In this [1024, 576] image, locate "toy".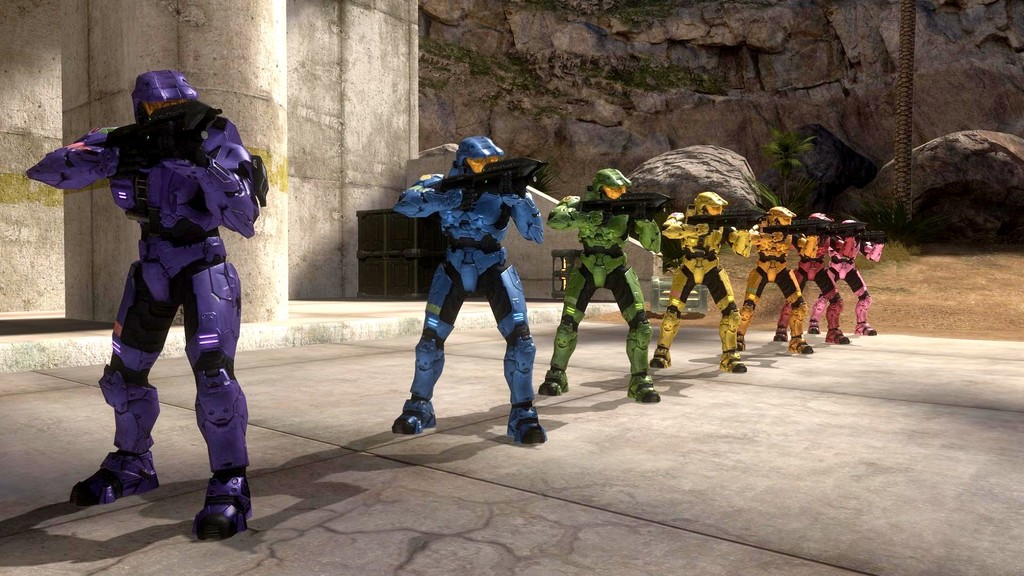
Bounding box: [381, 131, 566, 433].
